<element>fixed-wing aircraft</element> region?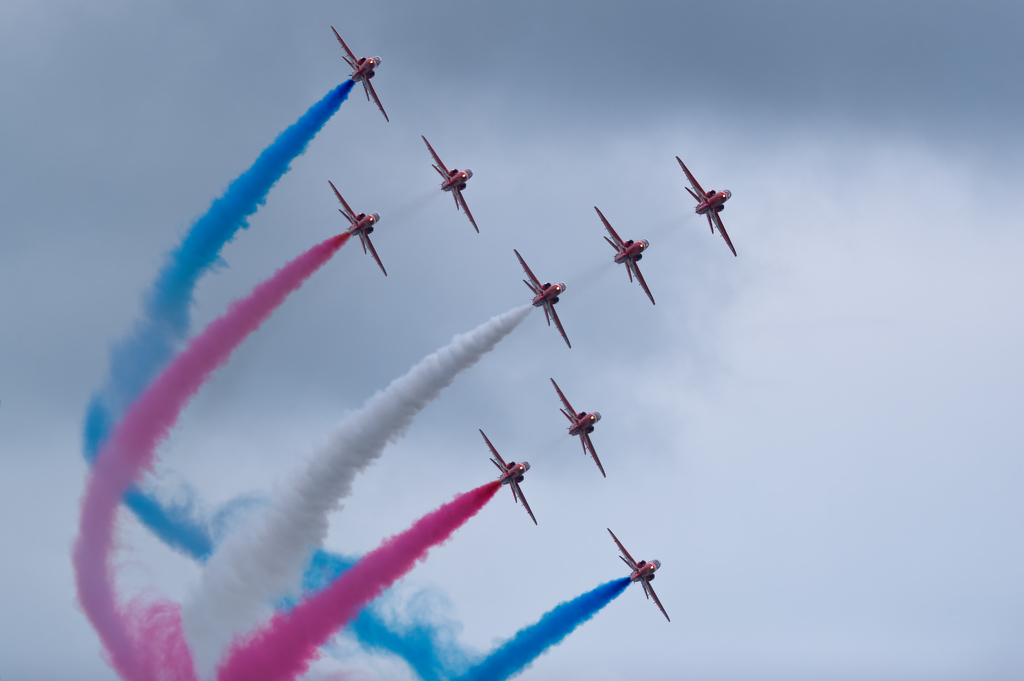
[left=596, top=205, right=650, bottom=302]
